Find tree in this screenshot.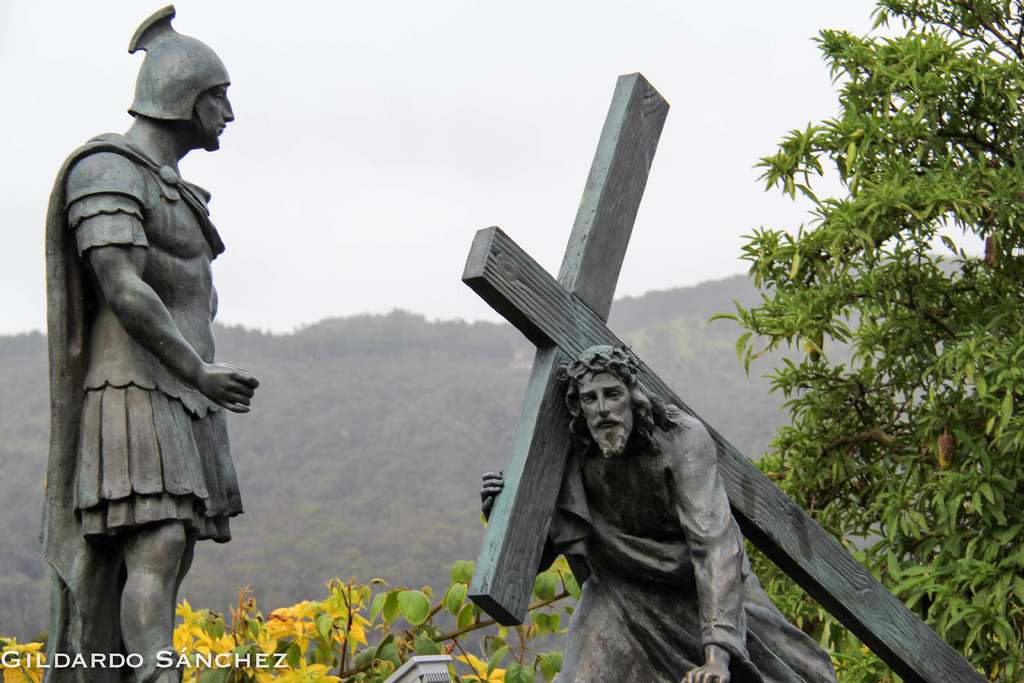
The bounding box for tree is bbox(726, 0, 1023, 682).
